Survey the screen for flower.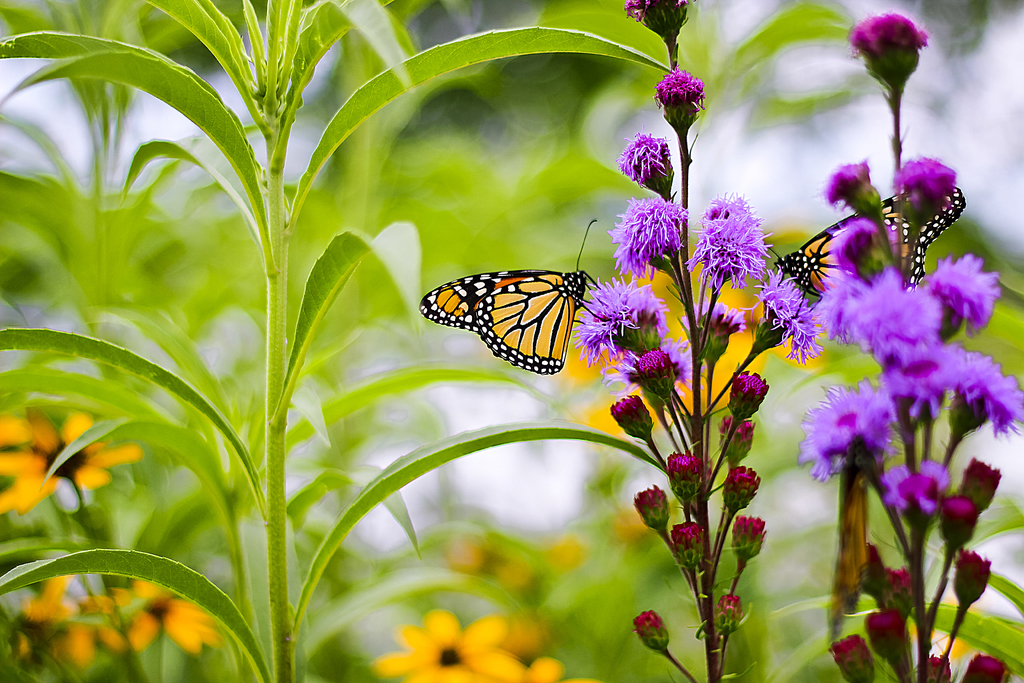
Survey found: x1=916 y1=652 x2=950 y2=682.
